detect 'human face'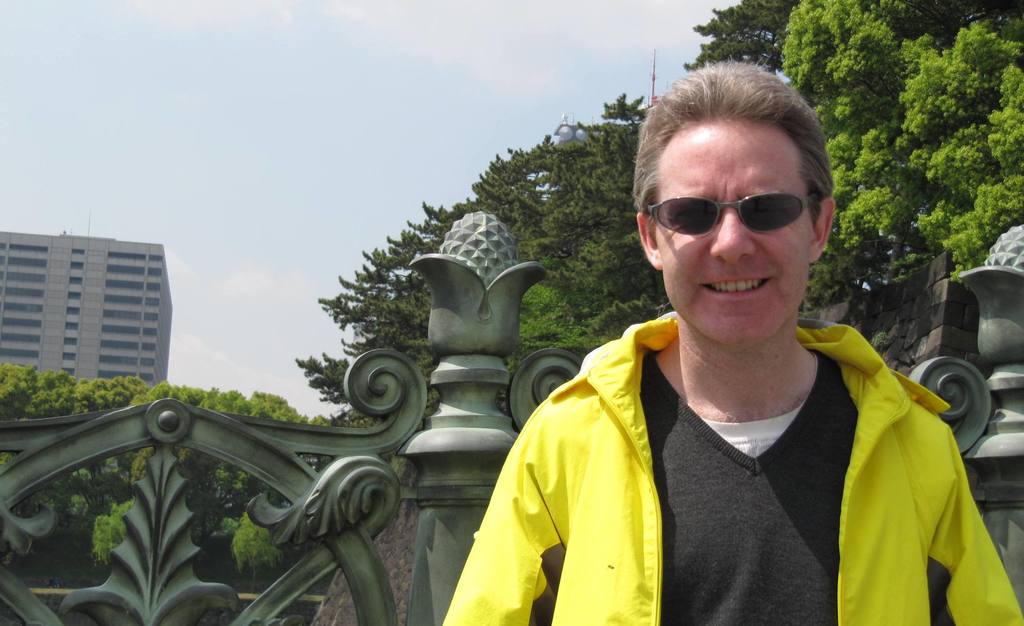
bbox=[658, 120, 810, 349]
